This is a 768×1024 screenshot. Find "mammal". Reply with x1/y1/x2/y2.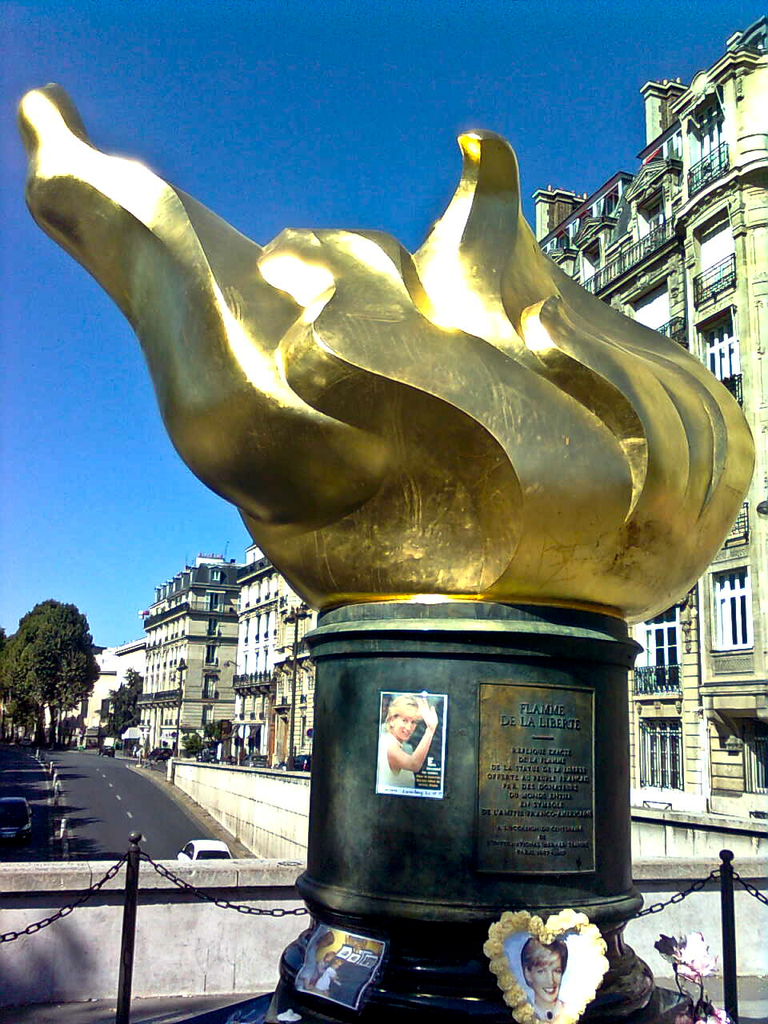
298/930/334/992.
